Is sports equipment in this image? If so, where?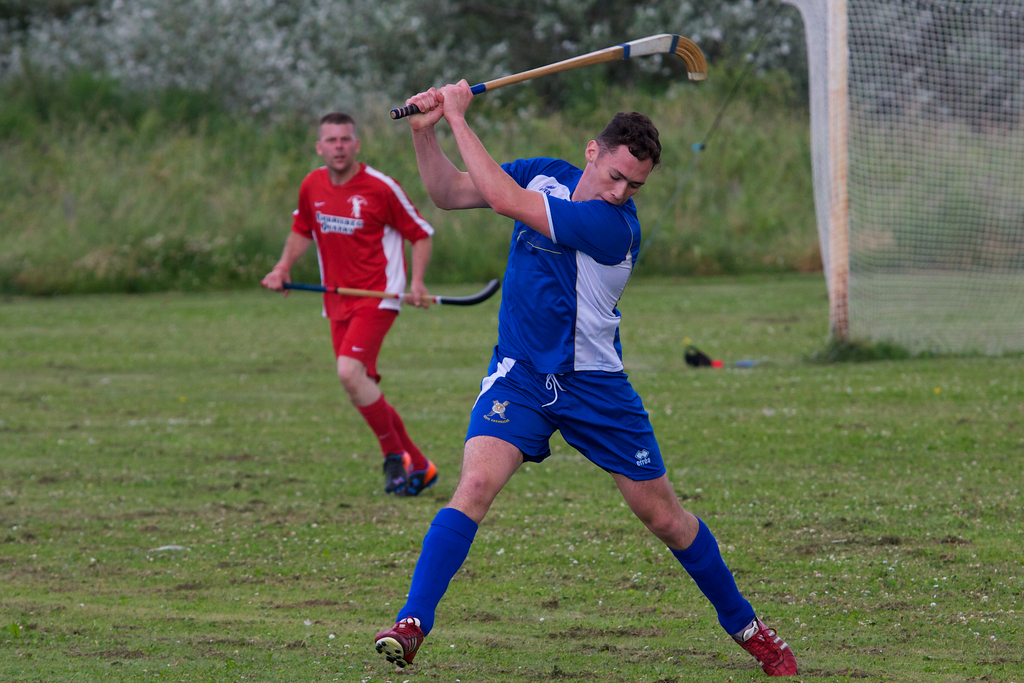
Yes, at left=393, top=27, right=709, bottom=120.
